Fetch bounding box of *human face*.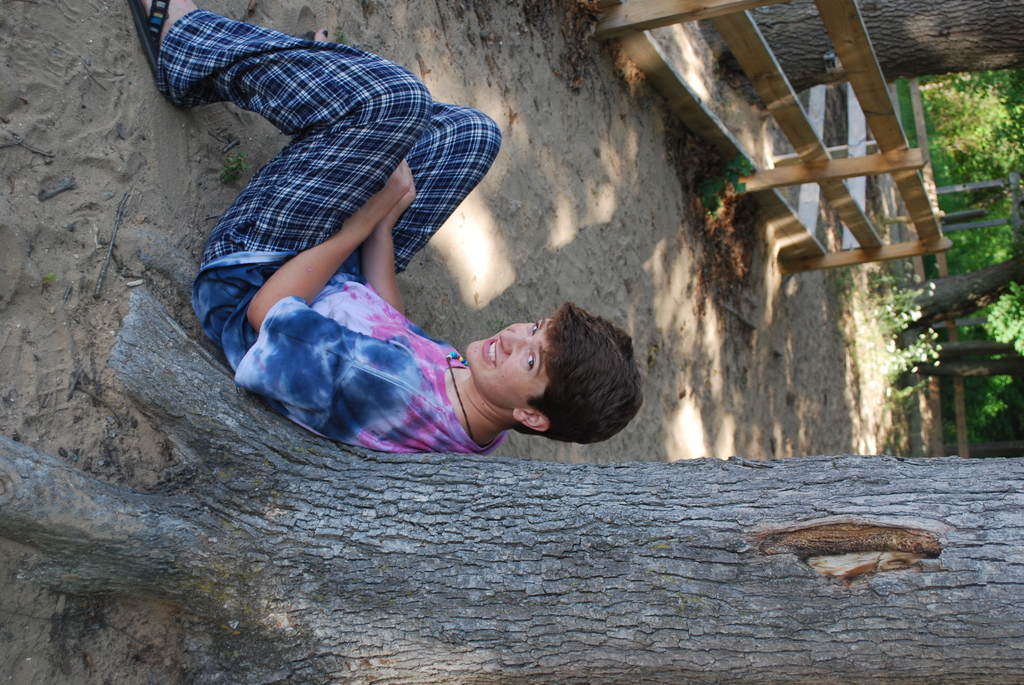
Bbox: bbox=[467, 321, 554, 405].
